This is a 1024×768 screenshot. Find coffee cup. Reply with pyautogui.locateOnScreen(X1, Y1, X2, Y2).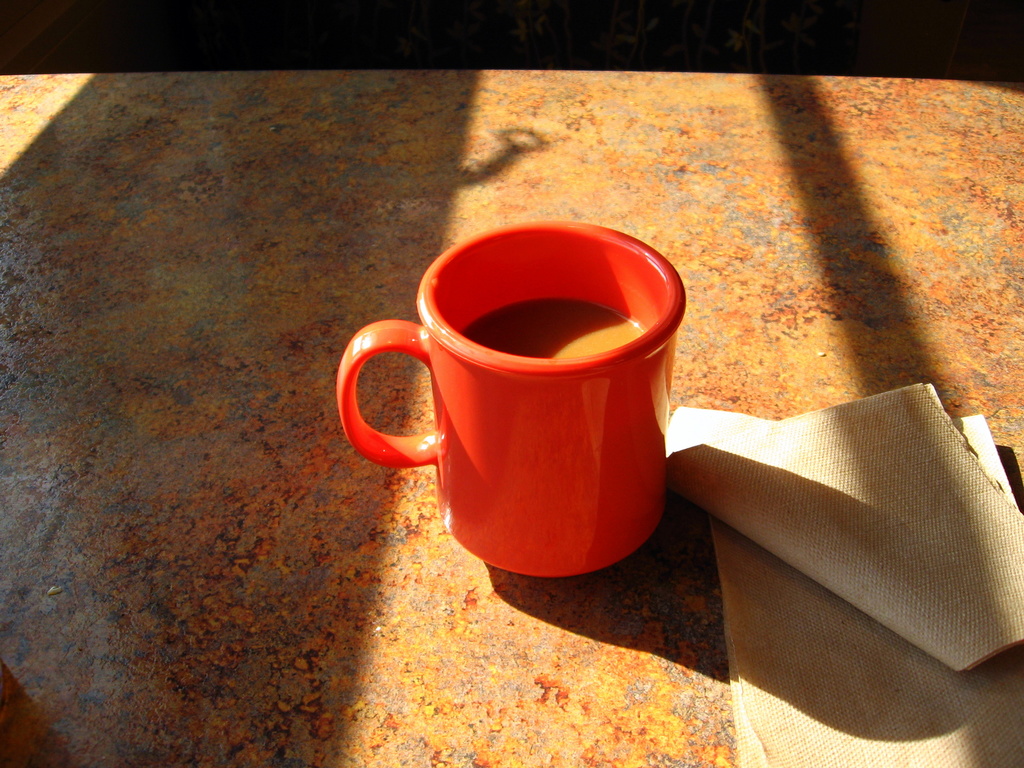
pyautogui.locateOnScreen(340, 214, 689, 582).
